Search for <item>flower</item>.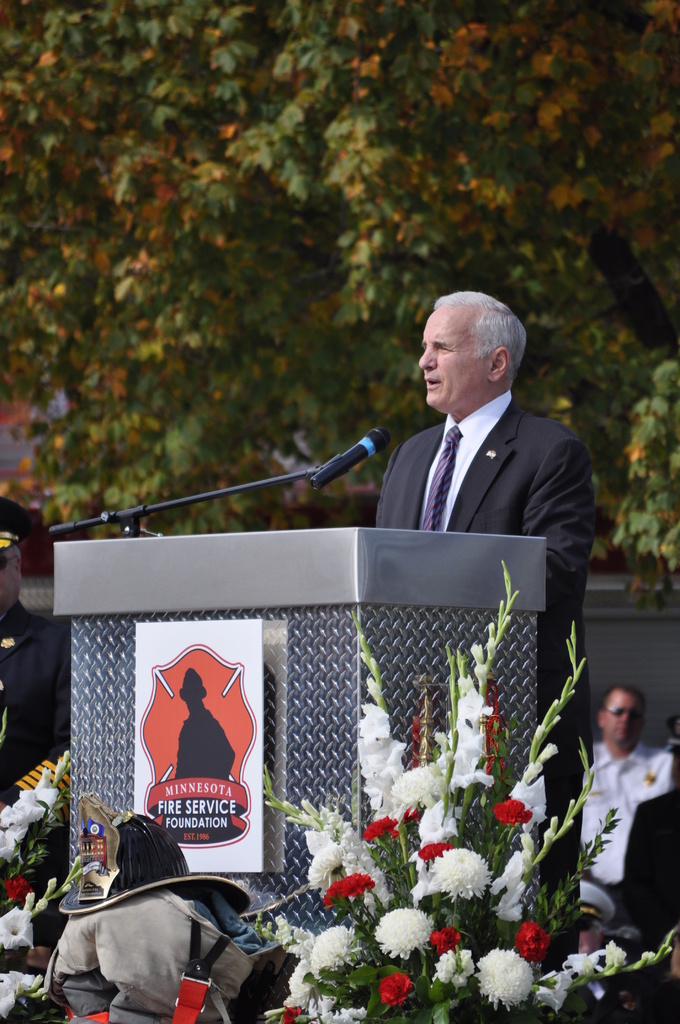
Found at [509,917,546,963].
